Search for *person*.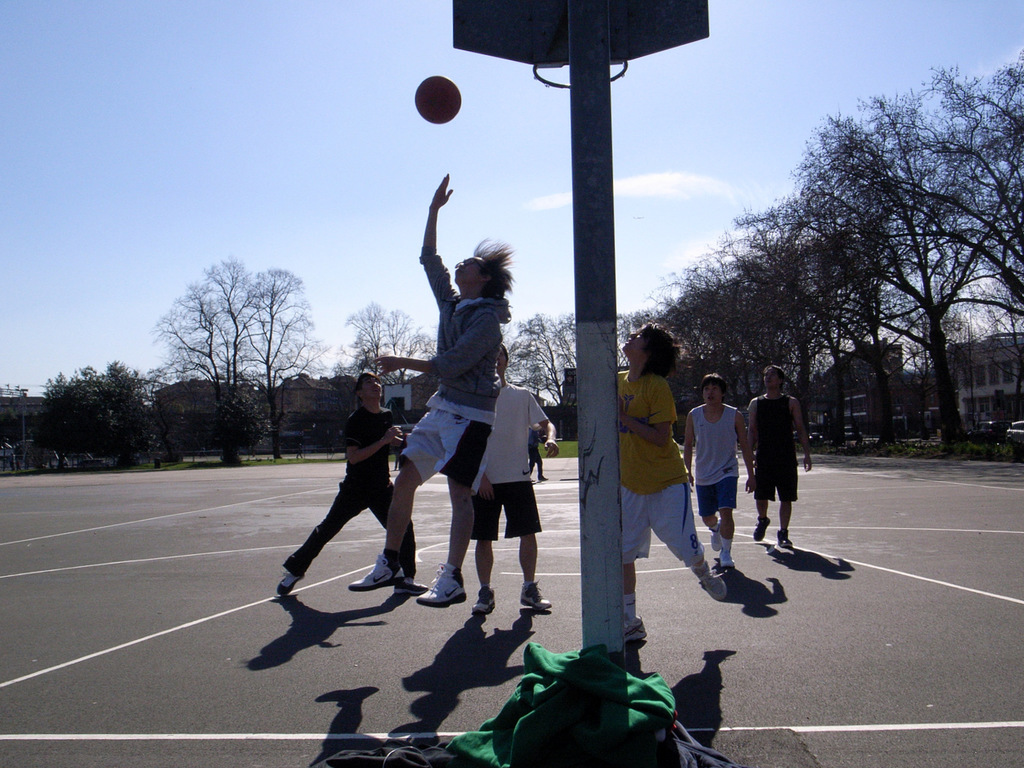
Found at [x1=276, y1=367, x2=435, y2=595].
